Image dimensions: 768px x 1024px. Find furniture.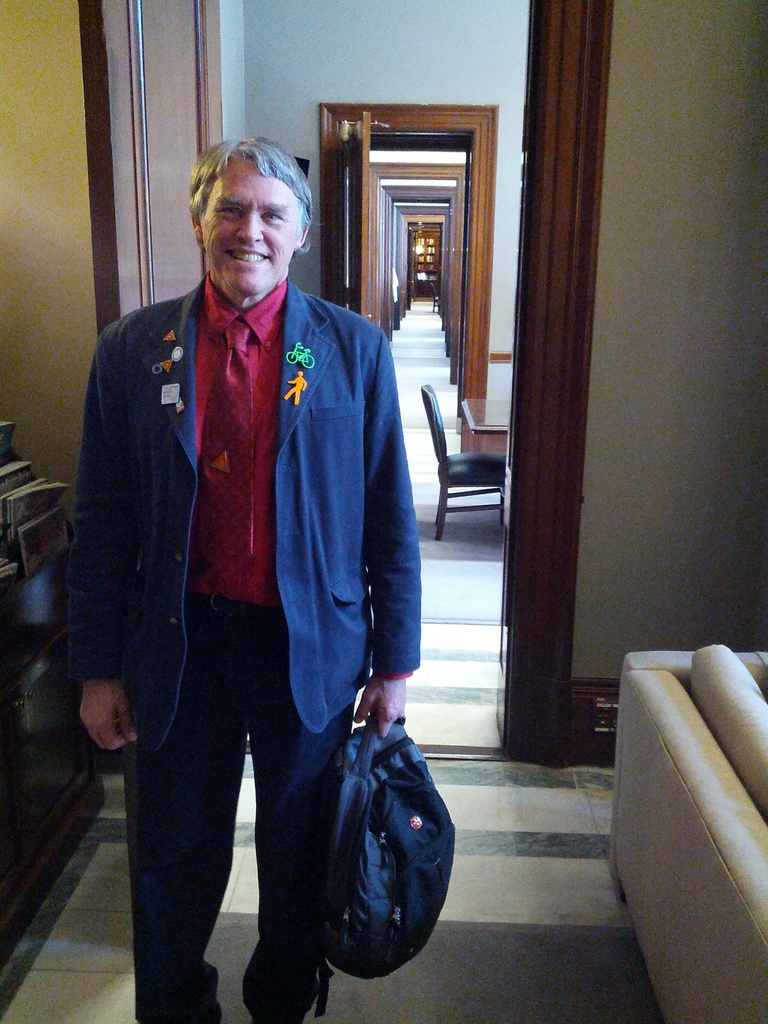
<region>0, 451, 106, 977</region>.
